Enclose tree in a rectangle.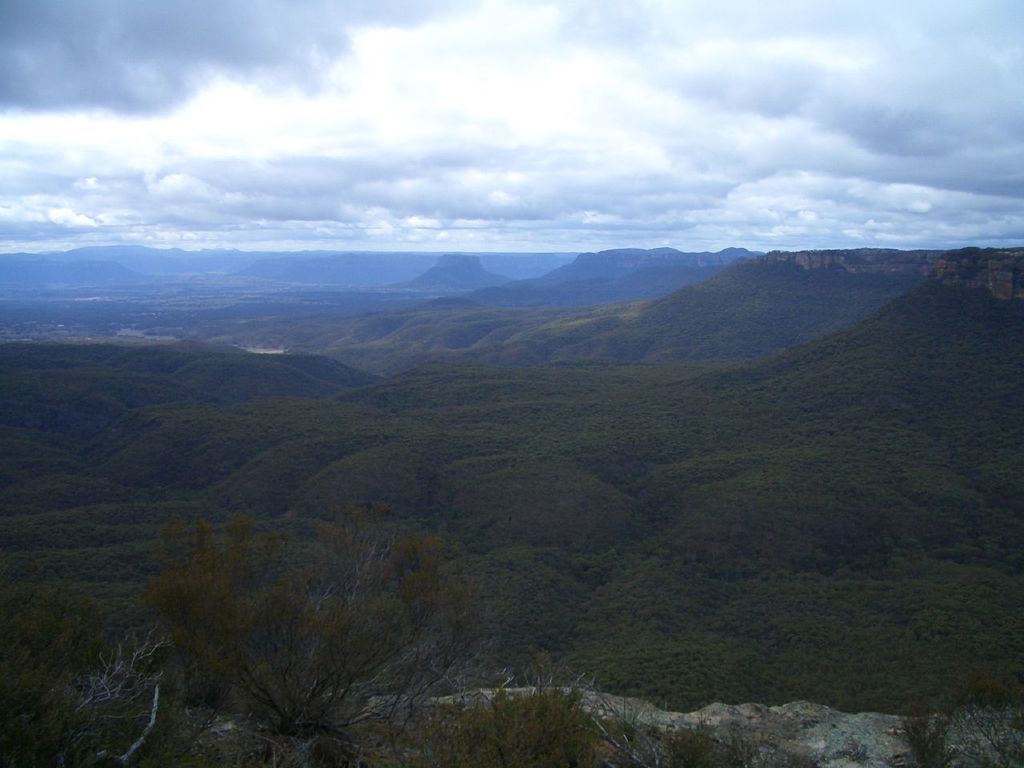
box=[890, 704, 1023, 767].
